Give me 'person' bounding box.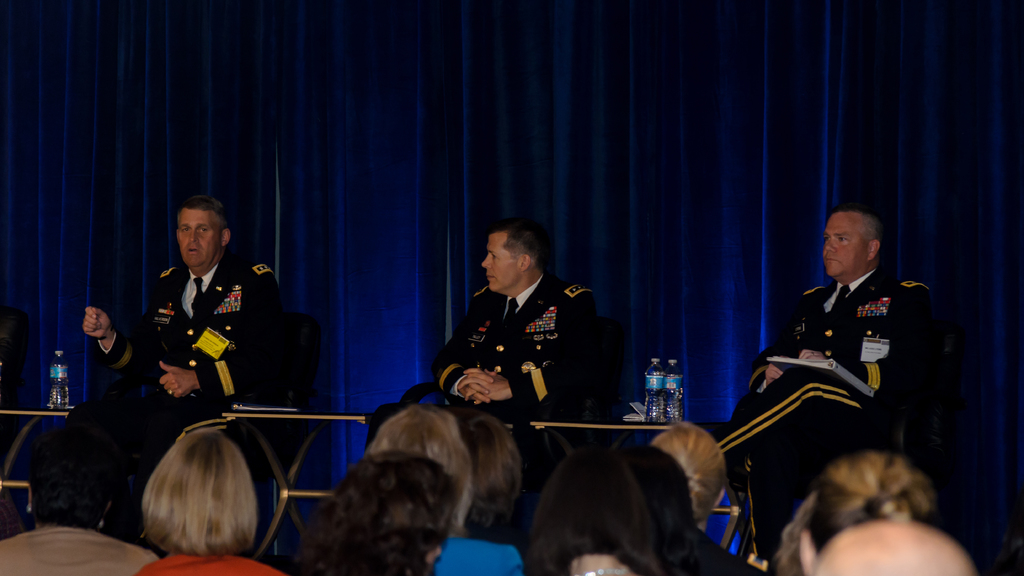
BBox(535, 445, 662, 575).
